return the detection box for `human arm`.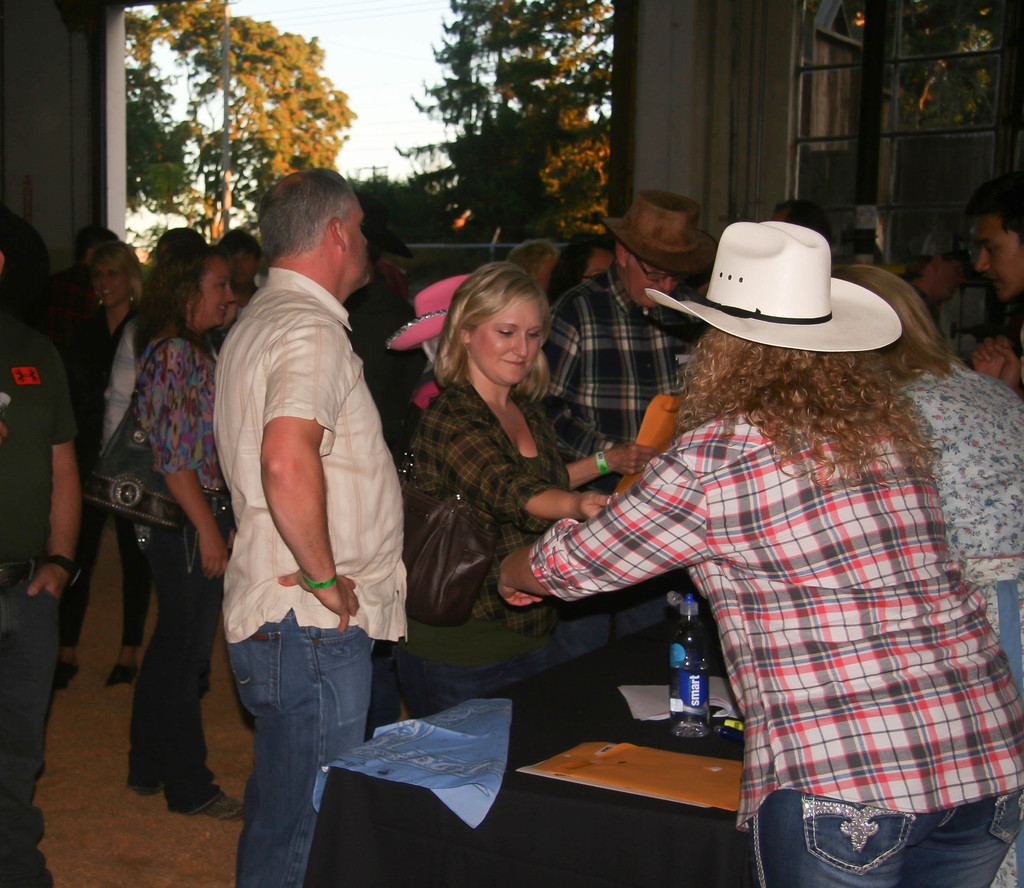
select_region(518, 394, 682, 505).
